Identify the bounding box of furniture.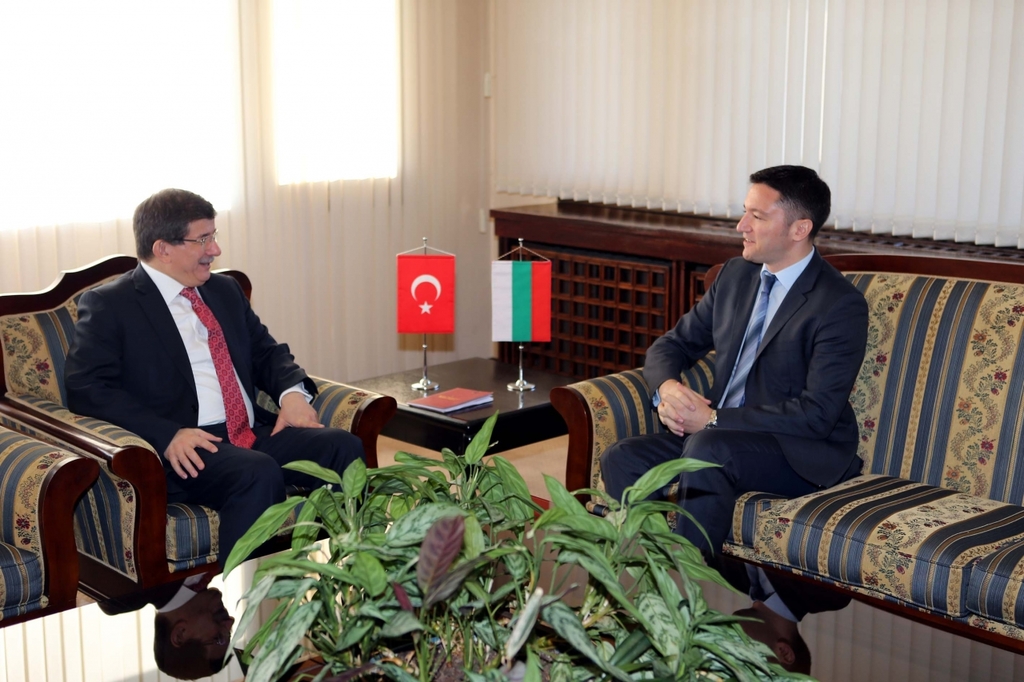
x1=0, y1=521, x2=391, y2=681.
